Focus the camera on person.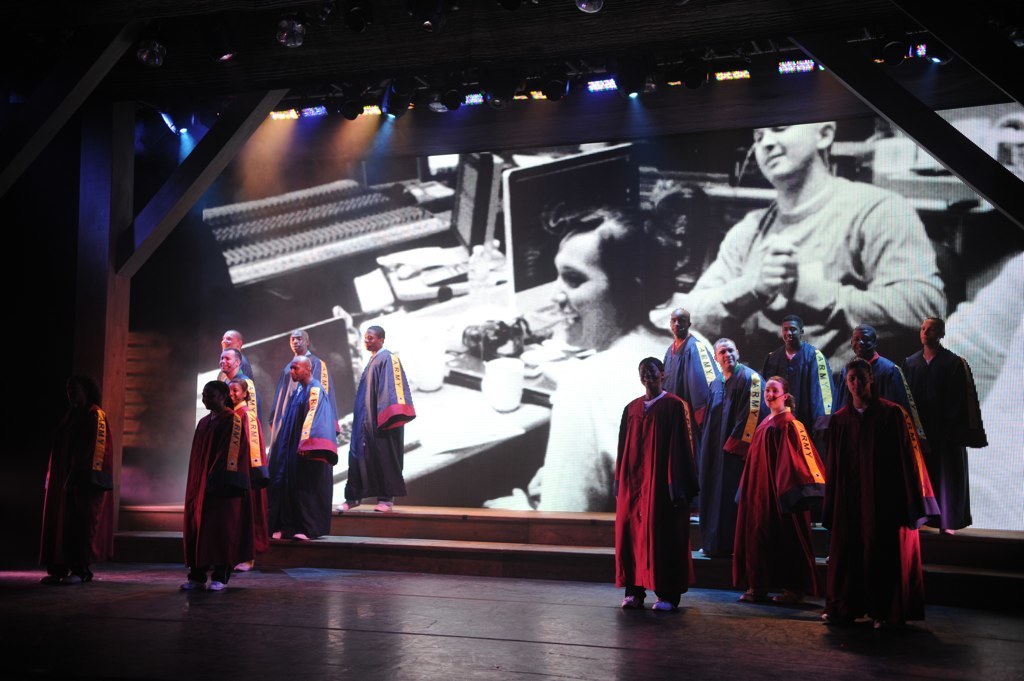
Focus region: bbox(904, 314, 987, 557).
